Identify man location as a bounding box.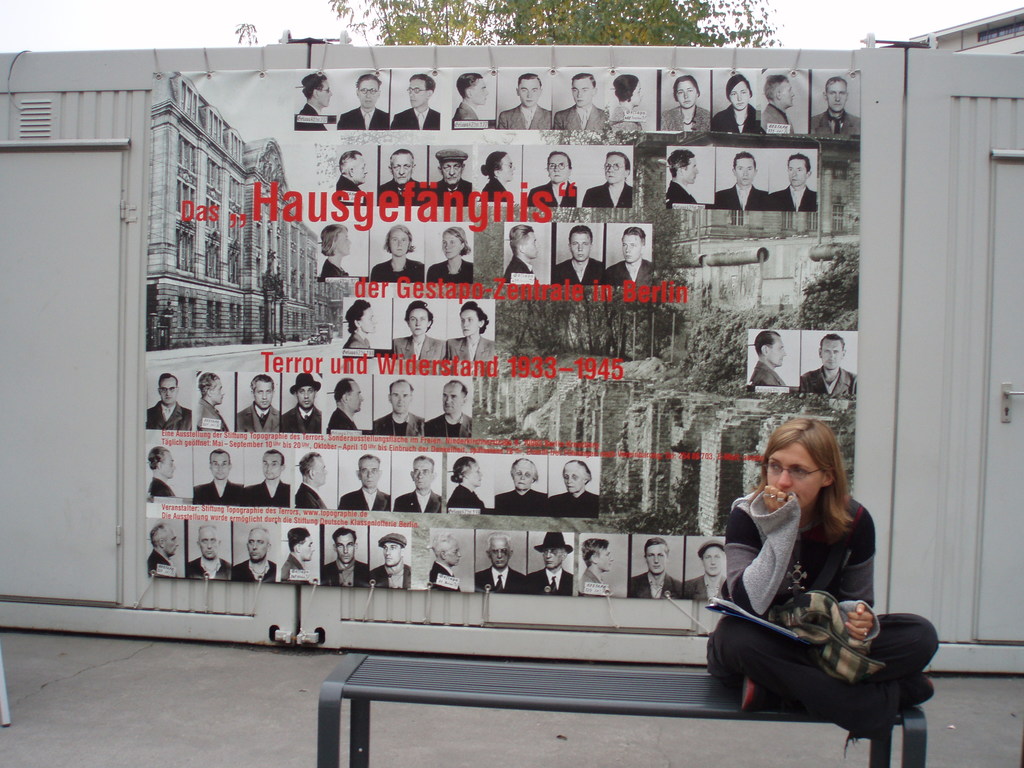
left=558, top=70, right=607, bottom=134.
